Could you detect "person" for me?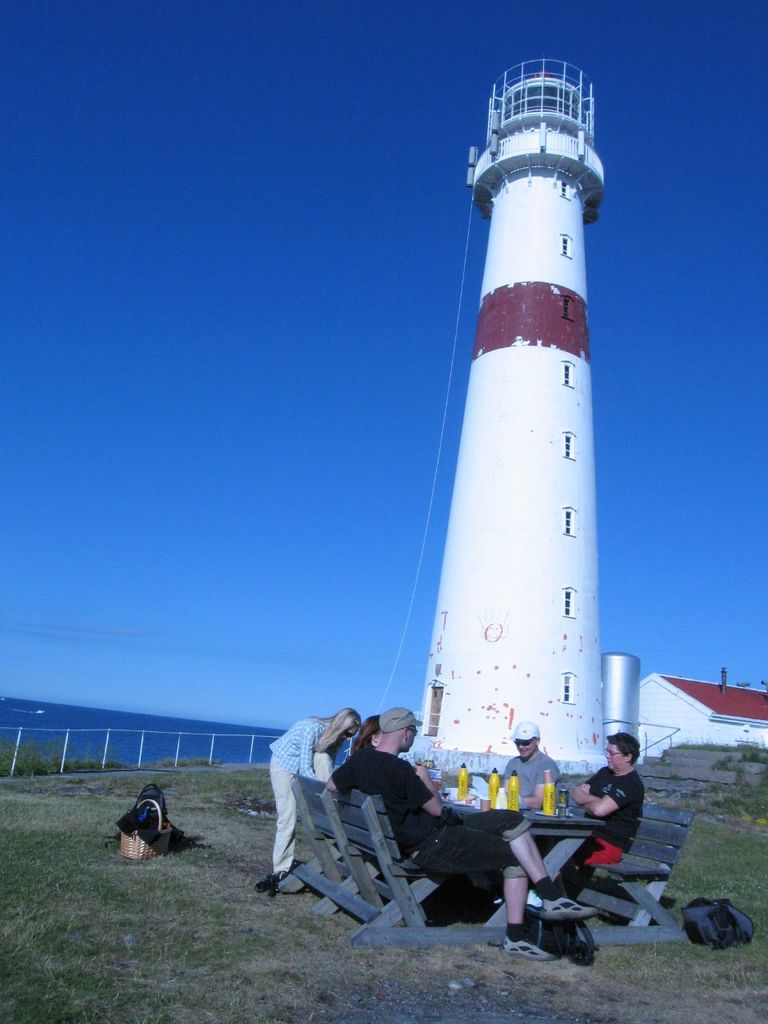
Detection result: region(334, 713, 522, 882).
